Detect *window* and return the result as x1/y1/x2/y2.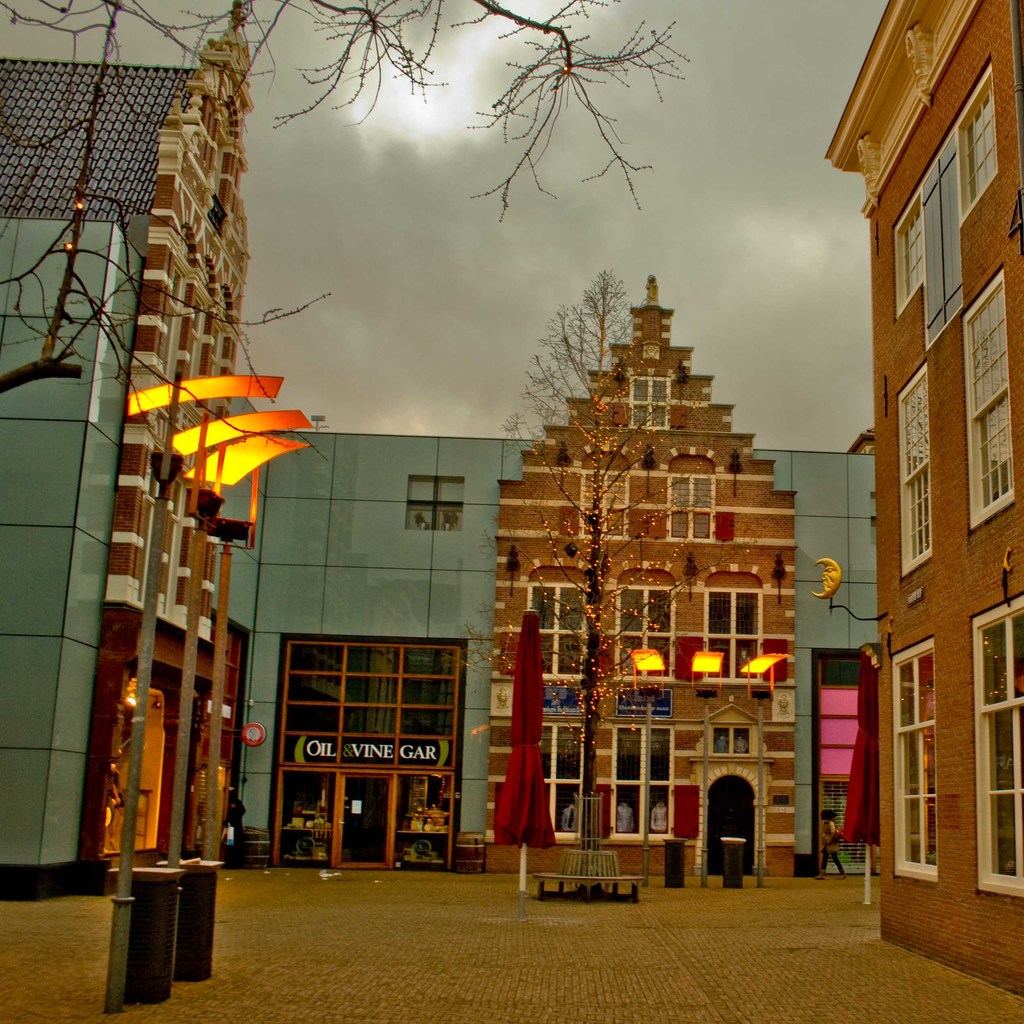
625/371/665/429.
